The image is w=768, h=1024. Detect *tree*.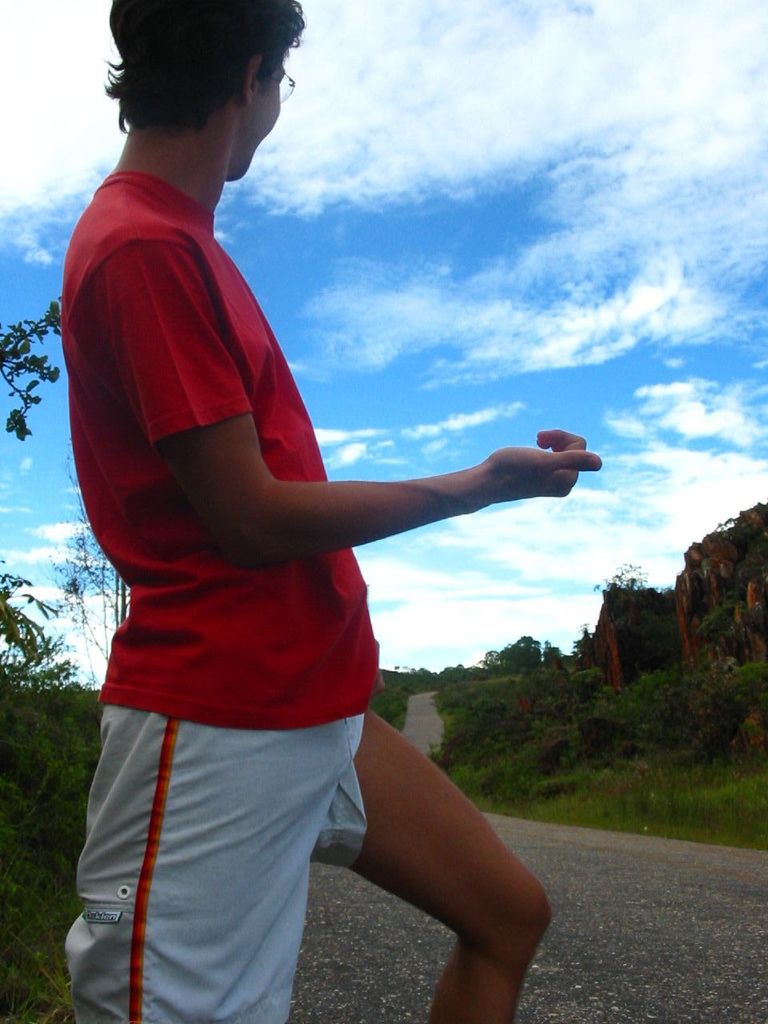
Detection: Rect(0, 564, 91, 878).
